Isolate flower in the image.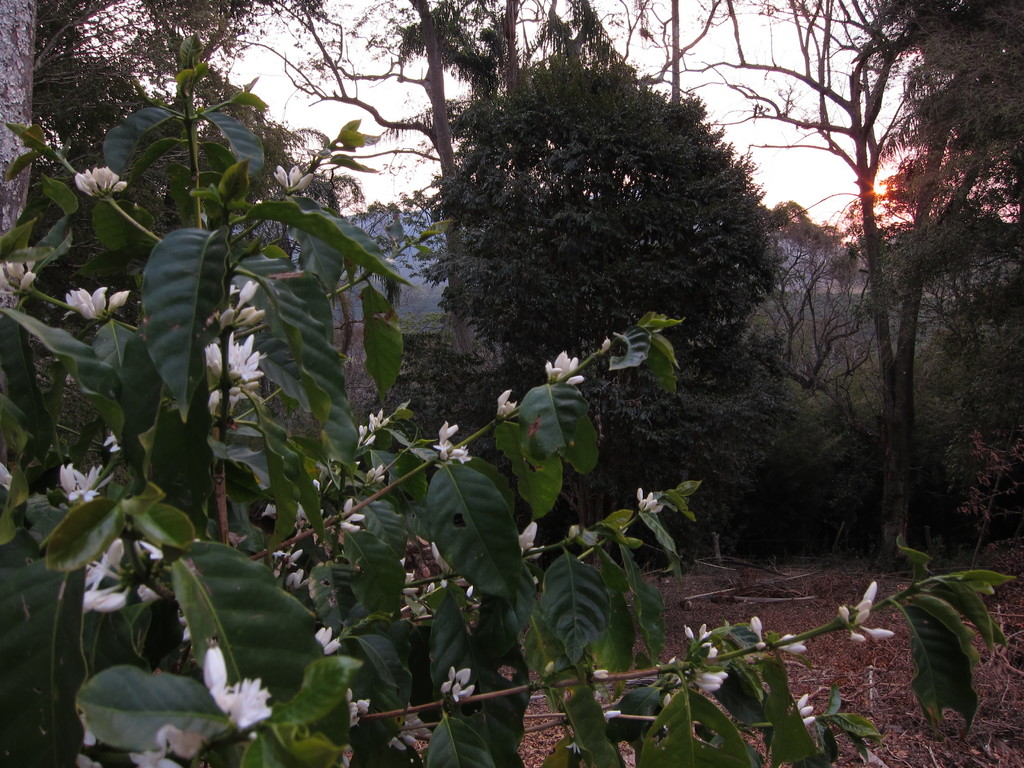
Isolated region: <bbox>57, 460, 78, 495</bbox>.
